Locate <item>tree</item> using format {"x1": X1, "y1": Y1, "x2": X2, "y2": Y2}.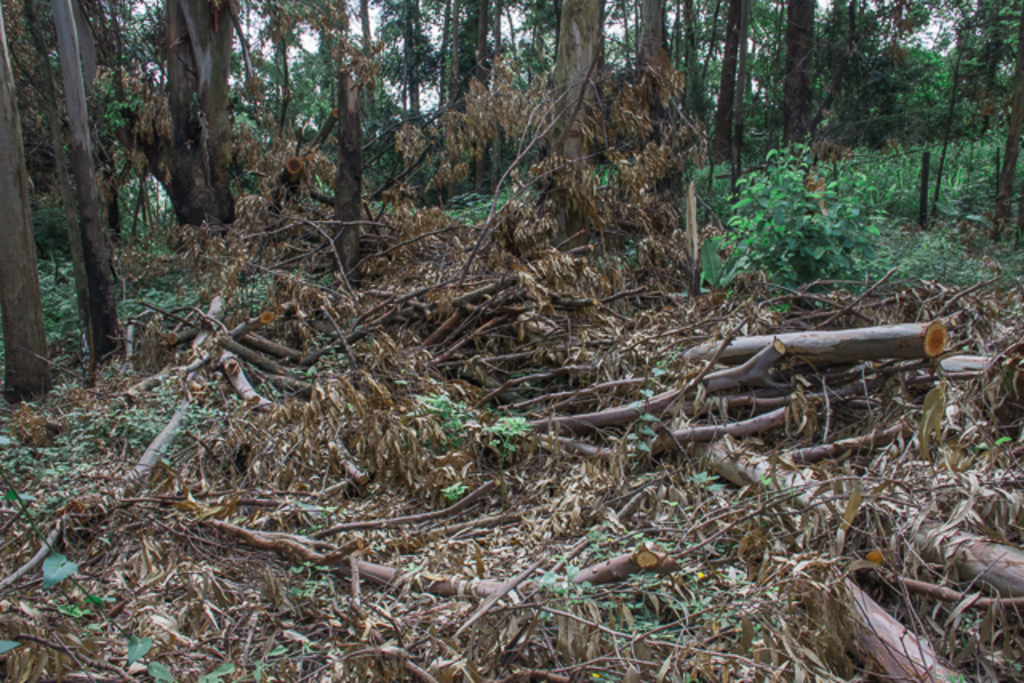
{"x1": 0, "y1": 6, "x2": 56, "y2": 405}.
